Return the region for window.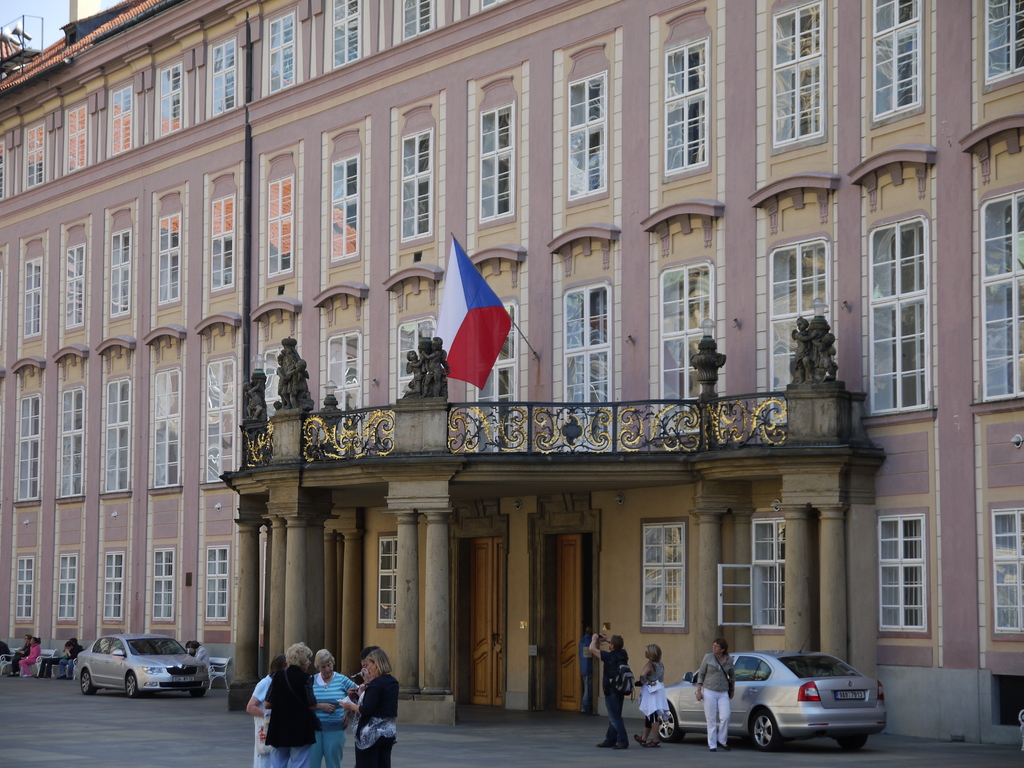
region(156, 209, 184, 307).
